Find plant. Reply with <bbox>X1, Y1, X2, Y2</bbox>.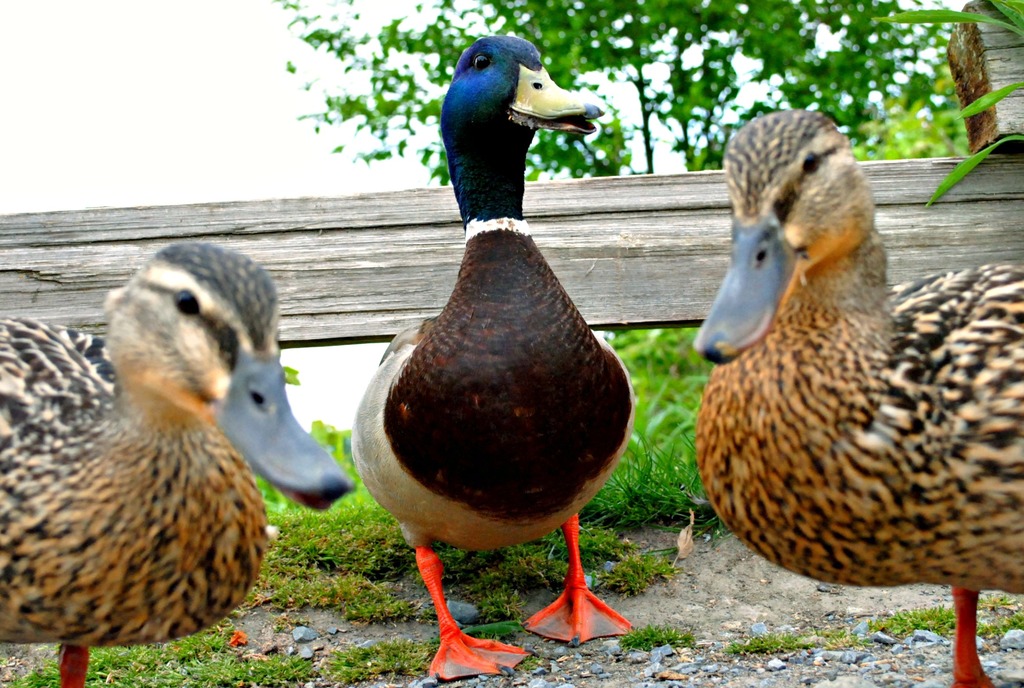
<bbox>884, 0, 1023, 212</bbox>.
